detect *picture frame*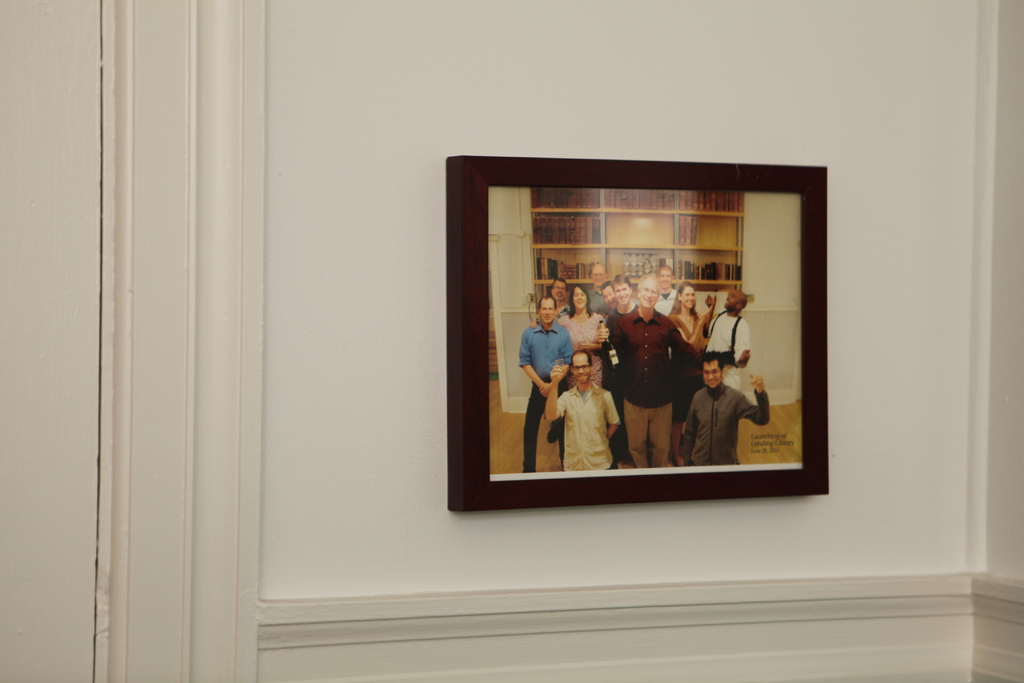
select_region(445, 154, 831, 513)
